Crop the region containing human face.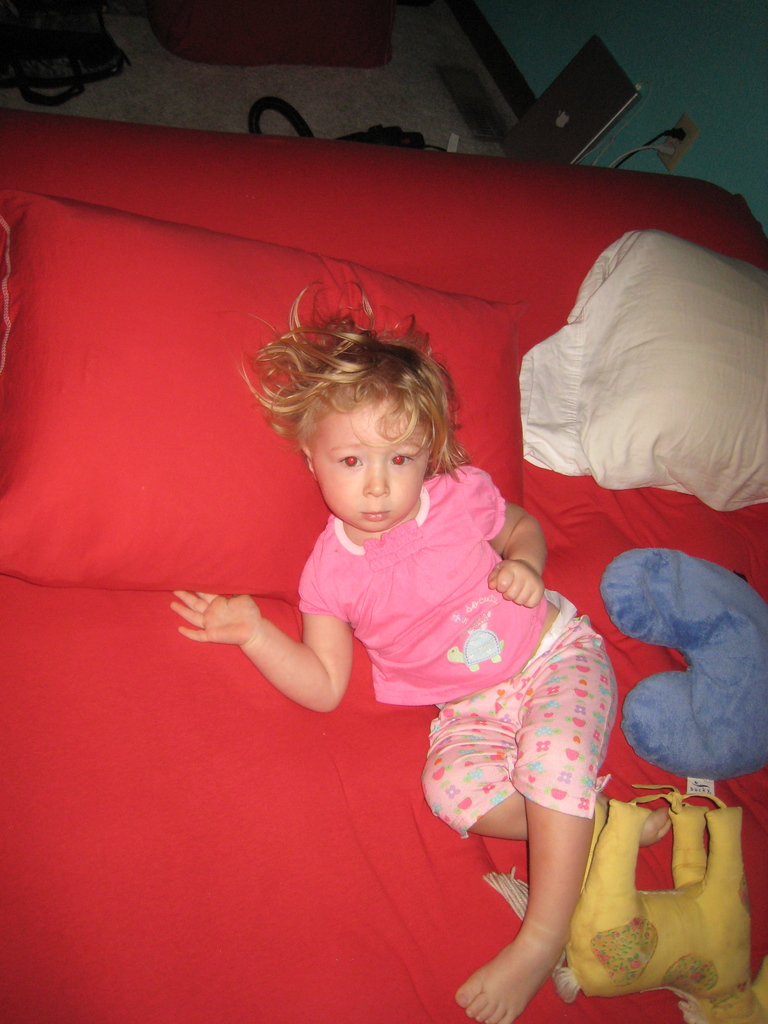
Crop region: bbox=[312, 397, 436, 536].
